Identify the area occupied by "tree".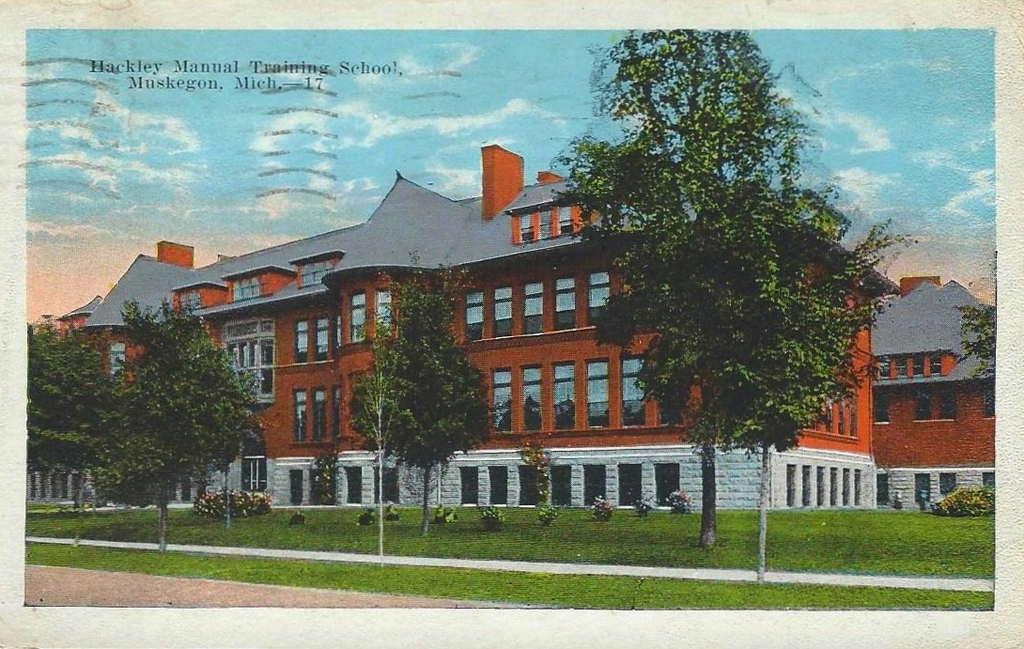
Area: region(543, 7, 923, 546).
